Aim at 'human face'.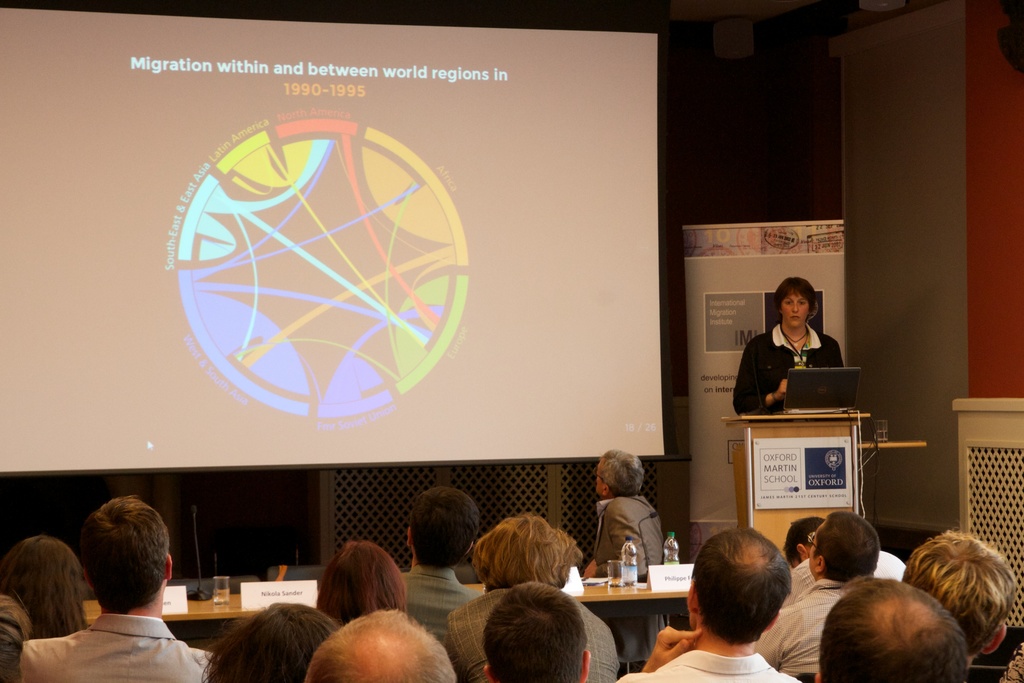
Aimed at <bbox>596, 460, 601, 494</bbox>.
